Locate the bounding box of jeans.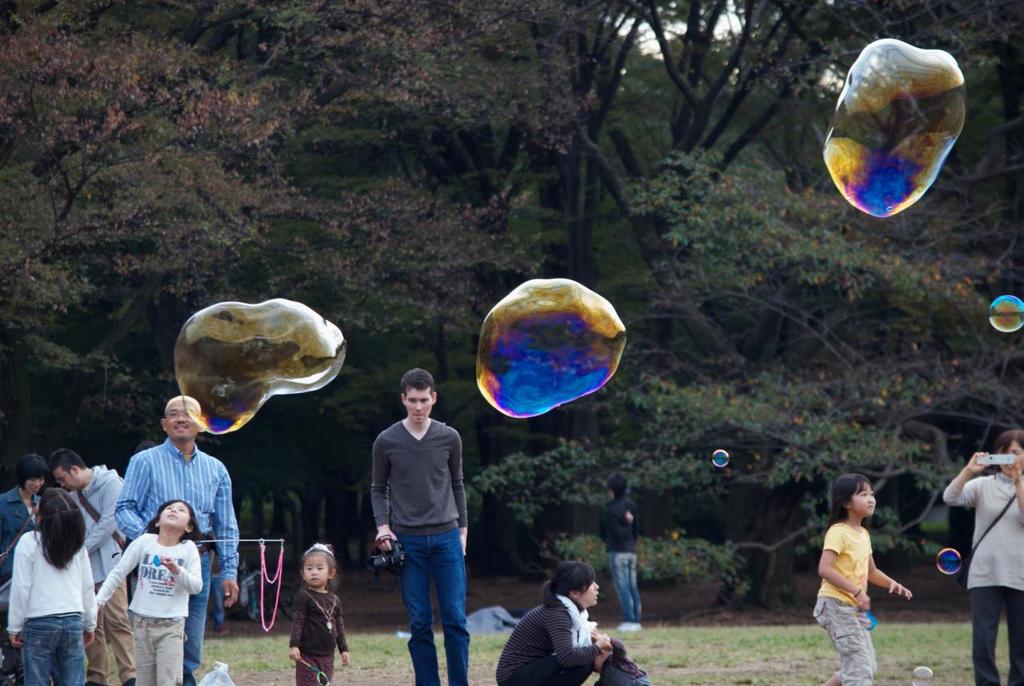
Bounding box: 607:551:642:624.
